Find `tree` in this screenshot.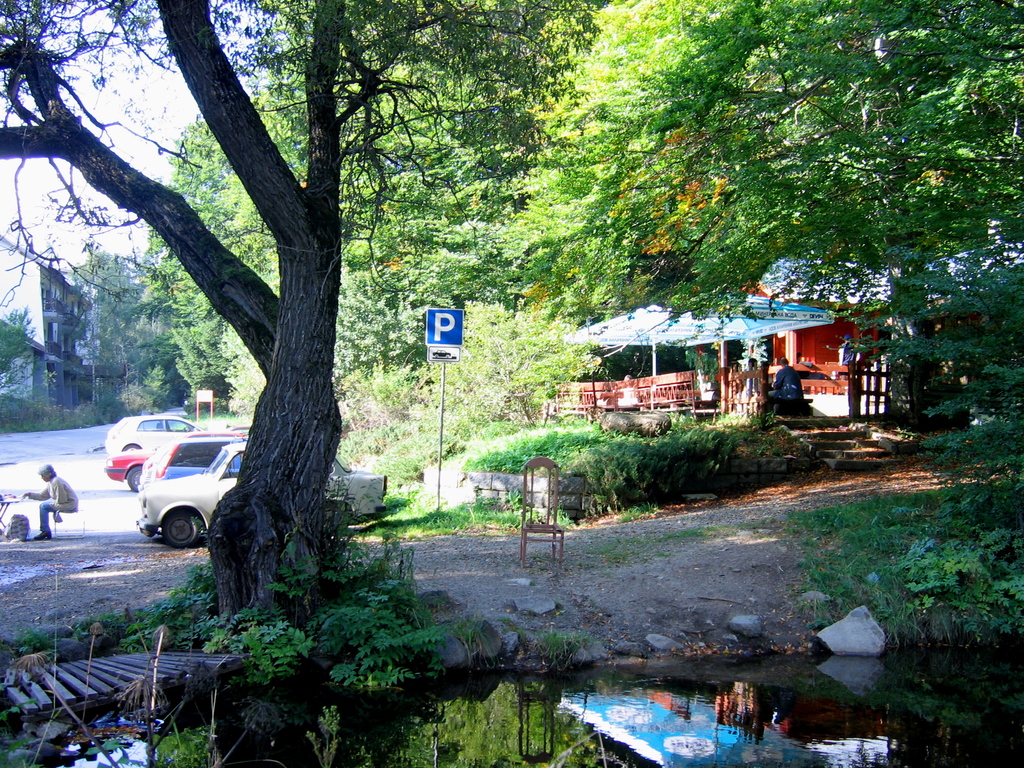
The bounding box for `tree` is pyautogui.locateOnScreen(0, 294, 58, 413).
